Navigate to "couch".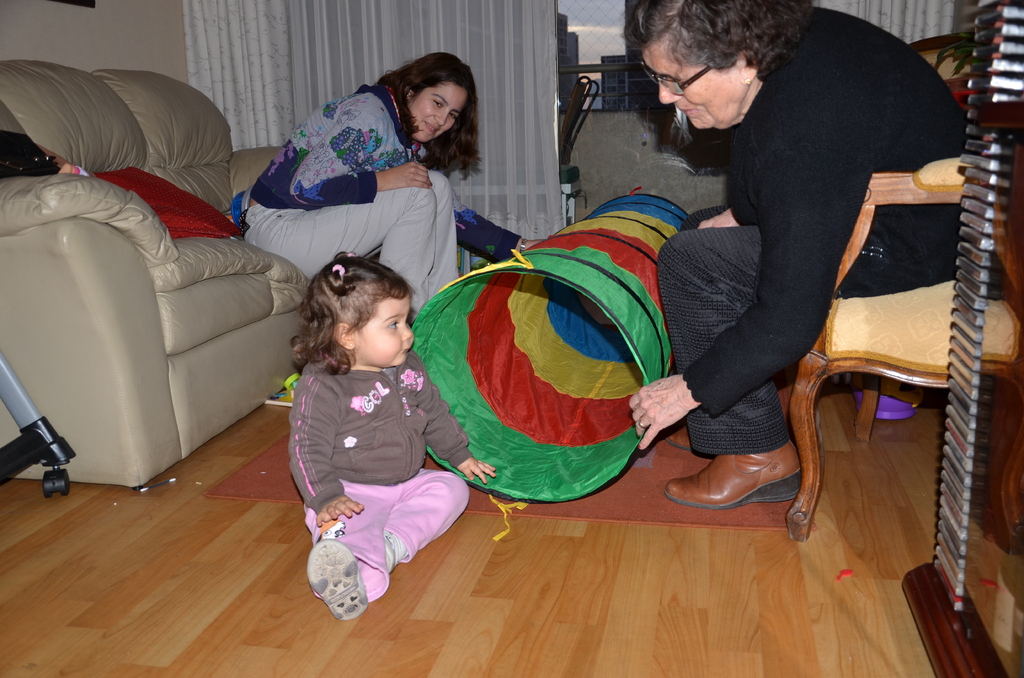
Navigation target: {"x1": 0, "y1": 76, "x2": 314, "y2": 532}.
